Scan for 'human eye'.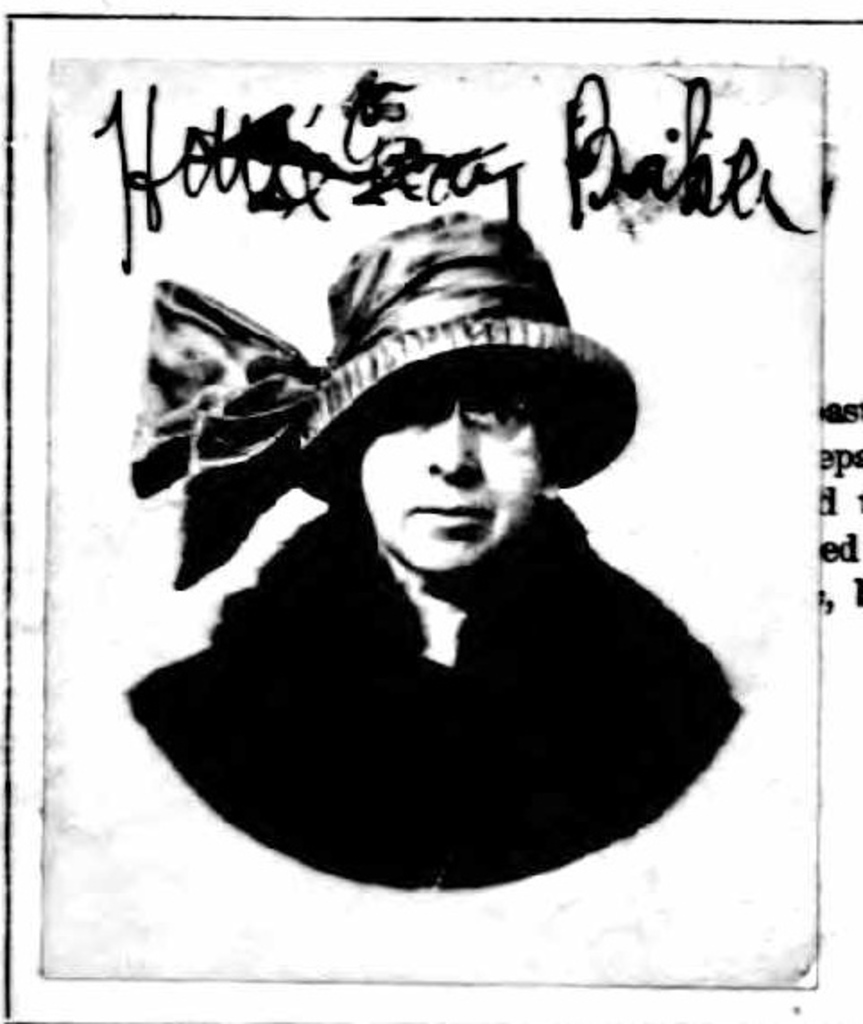
Scan result: 474/406/525/431.
